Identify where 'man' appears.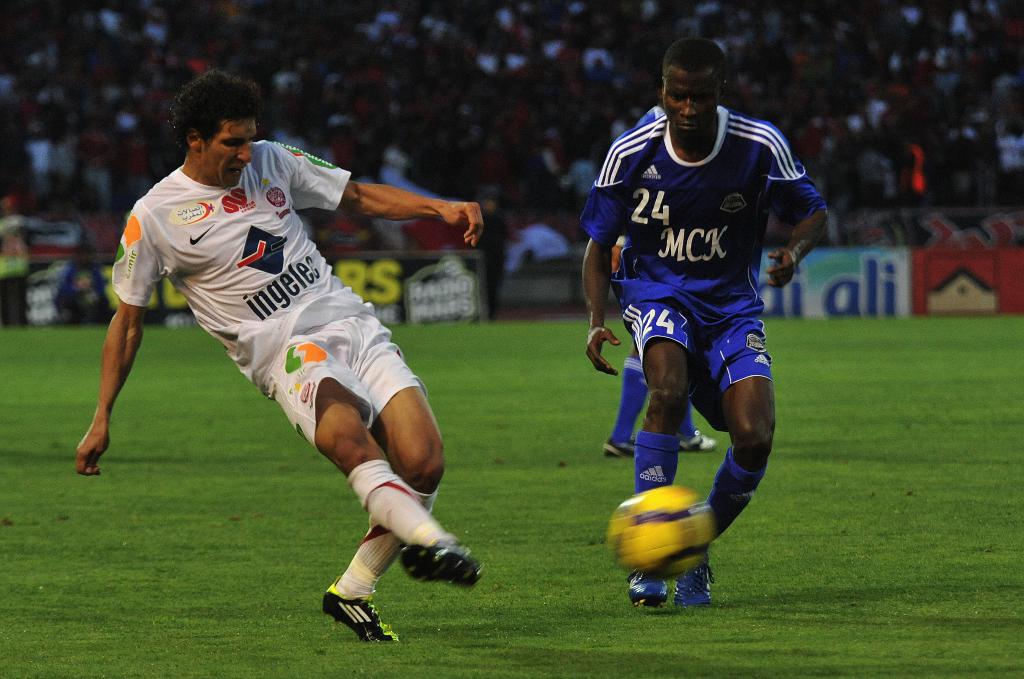
Appears at crop(56, 67, 497, 656).
